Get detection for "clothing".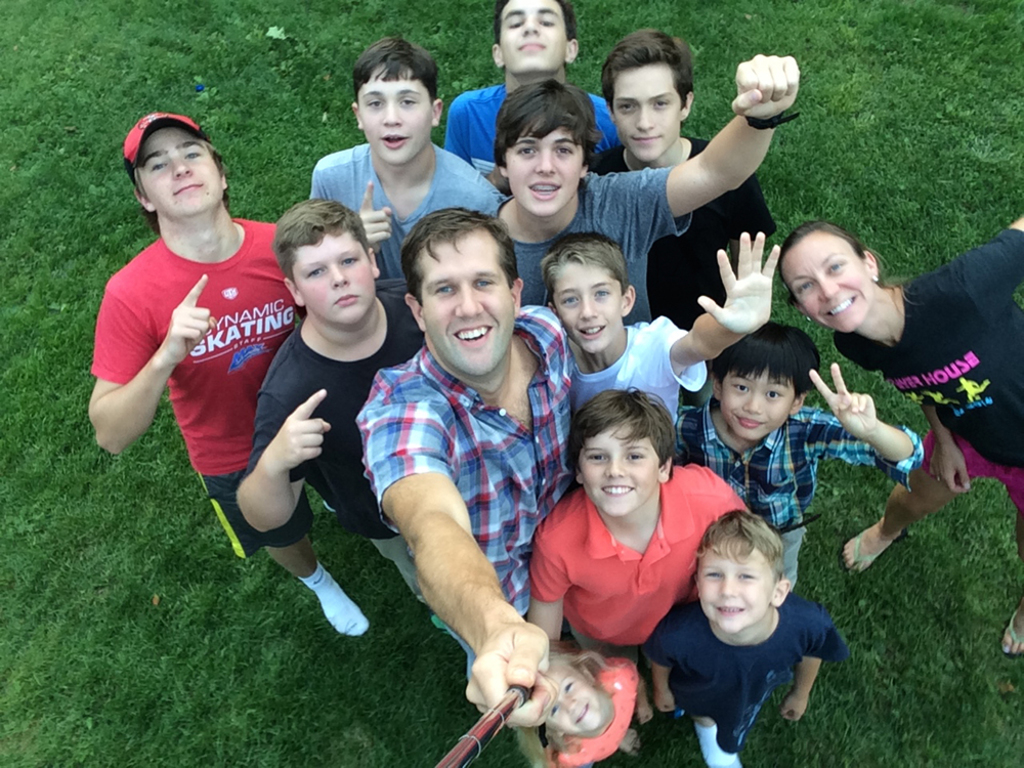
Detection: 304/144/505/296.
